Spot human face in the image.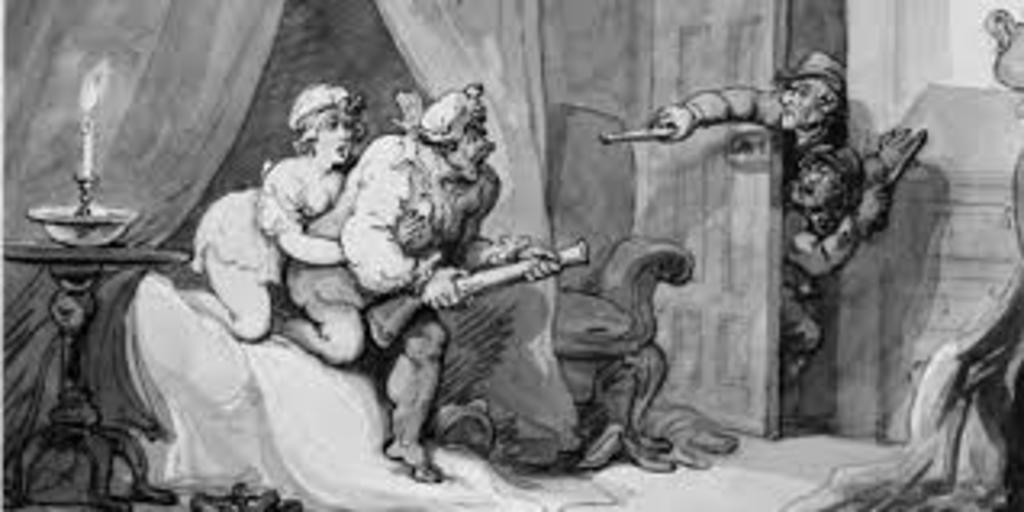
human face found at 789:155:834:206.
